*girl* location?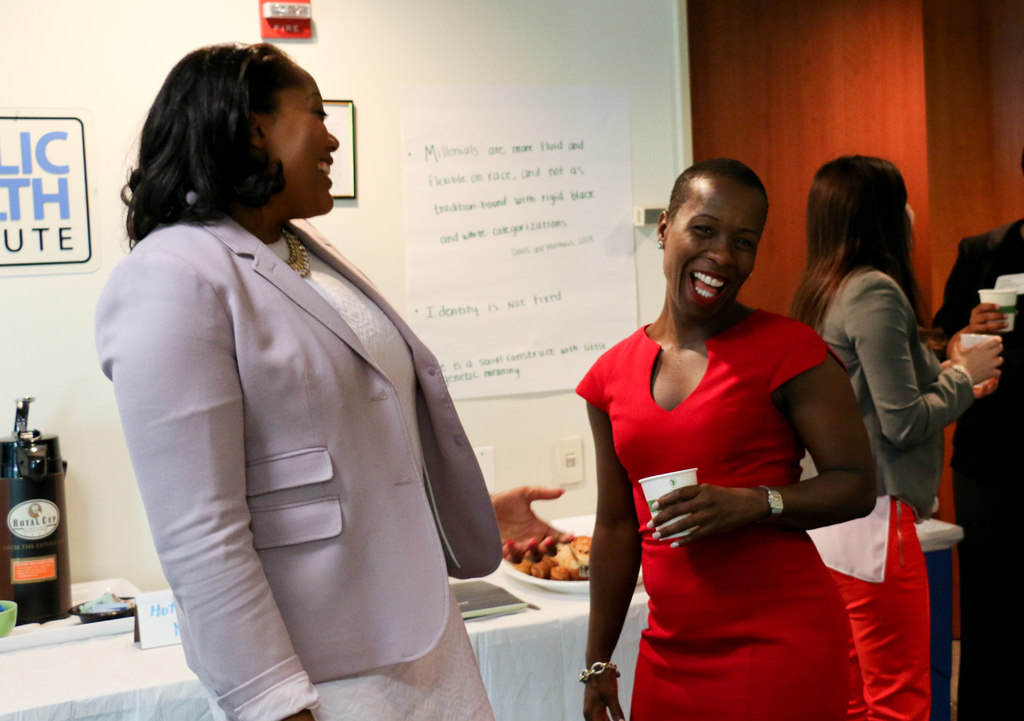
<box>791,162,1005,720</box>
